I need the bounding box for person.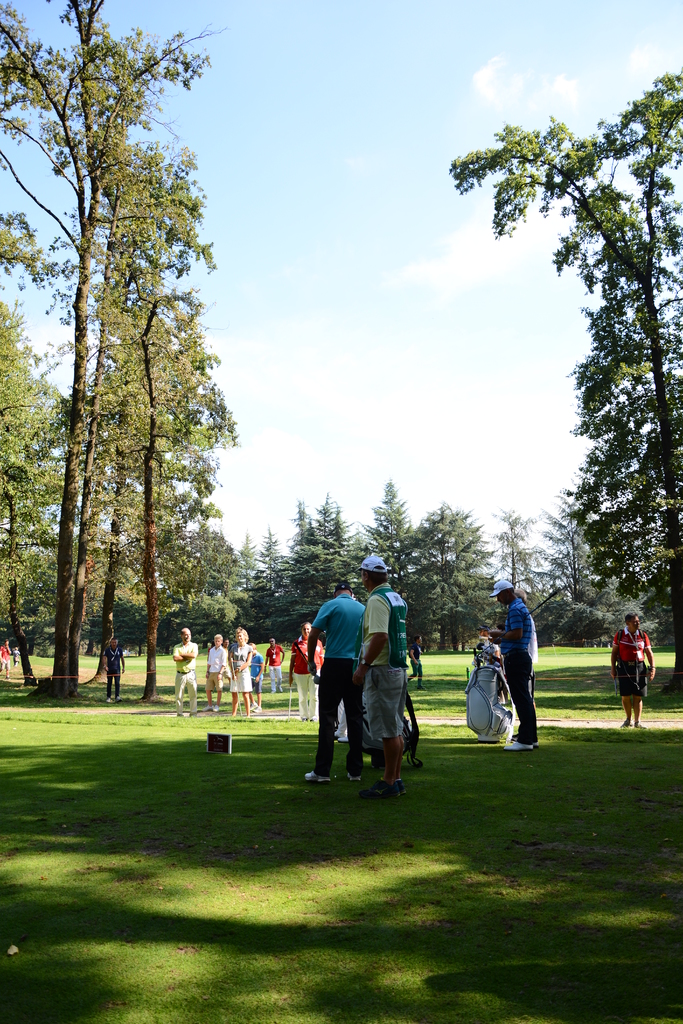
Here it is: <bbox>227, 626, 248, 719</bbox>.
